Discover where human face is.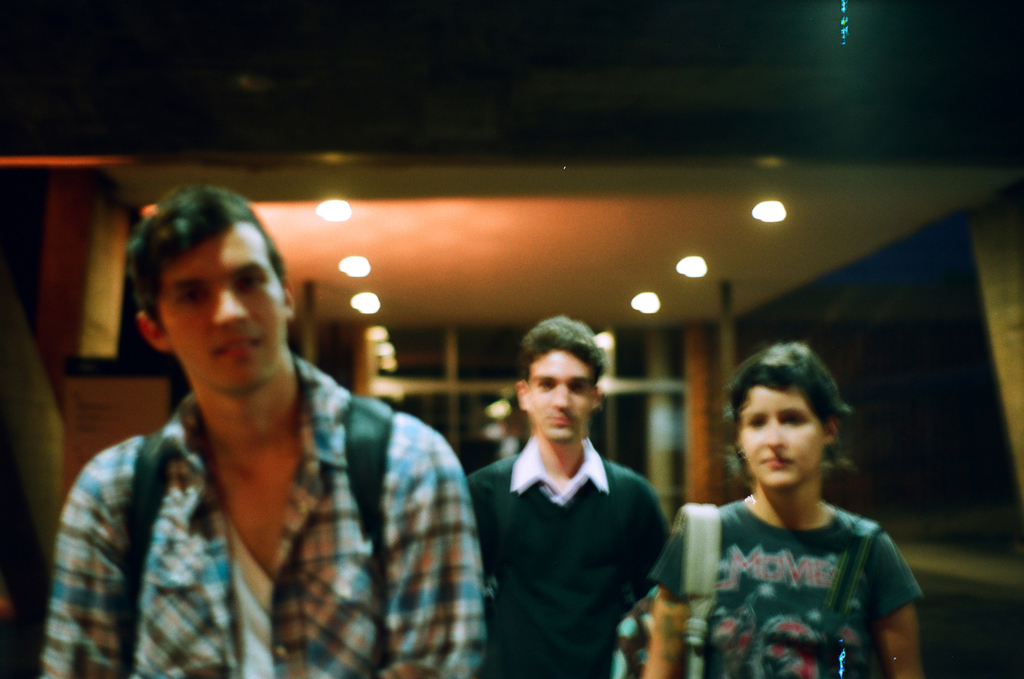
Discovered at <box>525,353,588,442</box>.
